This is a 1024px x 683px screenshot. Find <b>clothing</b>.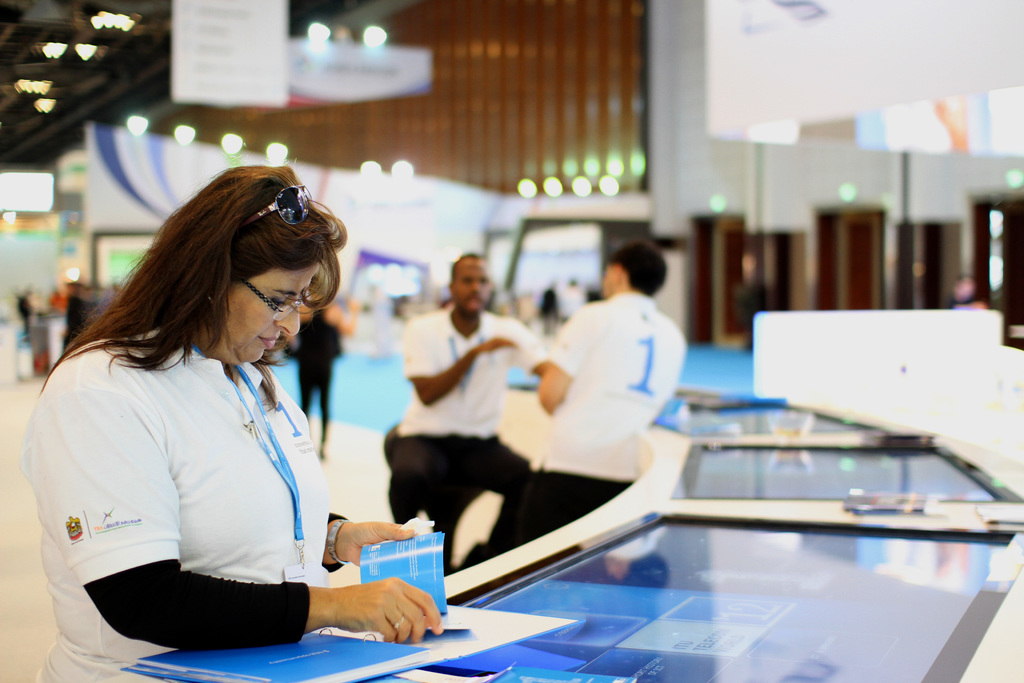
Bounding box: l=280, t=299, r=346, b=443.
